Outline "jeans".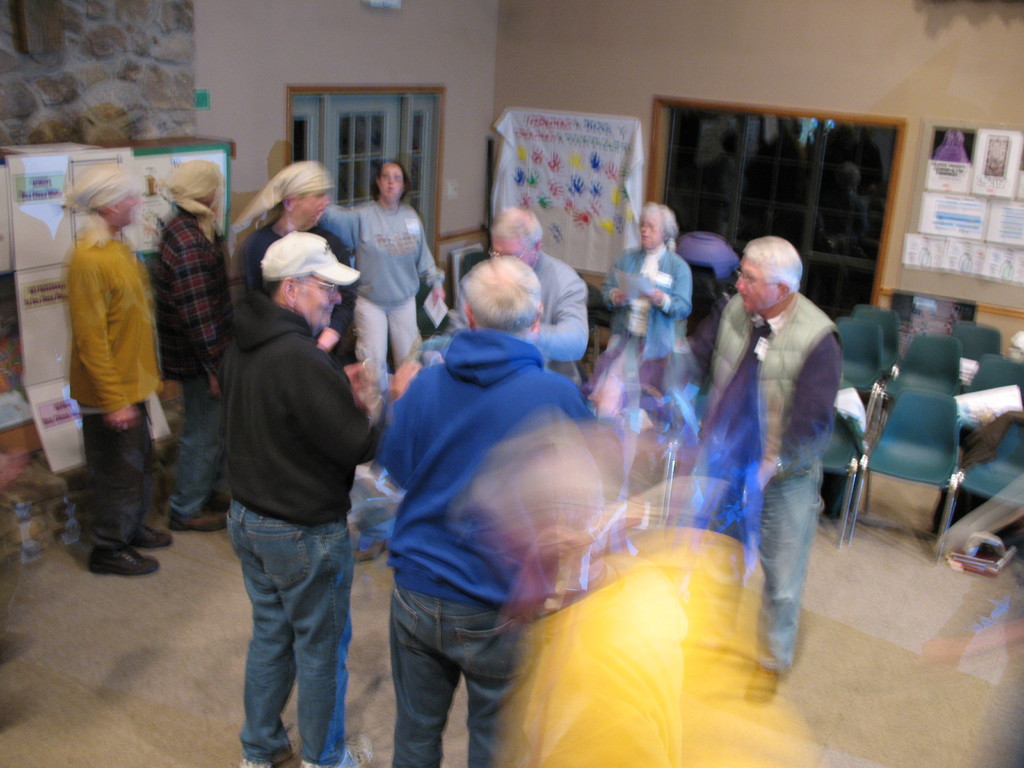
Outline: {"x1": 164, "y1": 376, "x2": 223, "y2": 520}.
